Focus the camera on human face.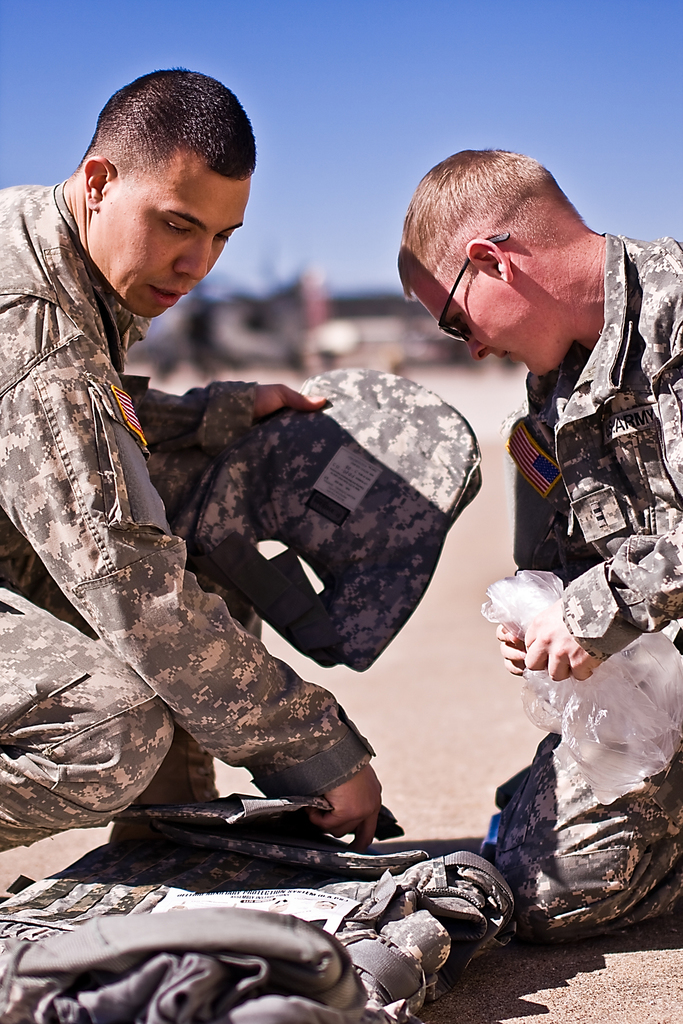
Focus region: locate(407, 275, 568, 382).
